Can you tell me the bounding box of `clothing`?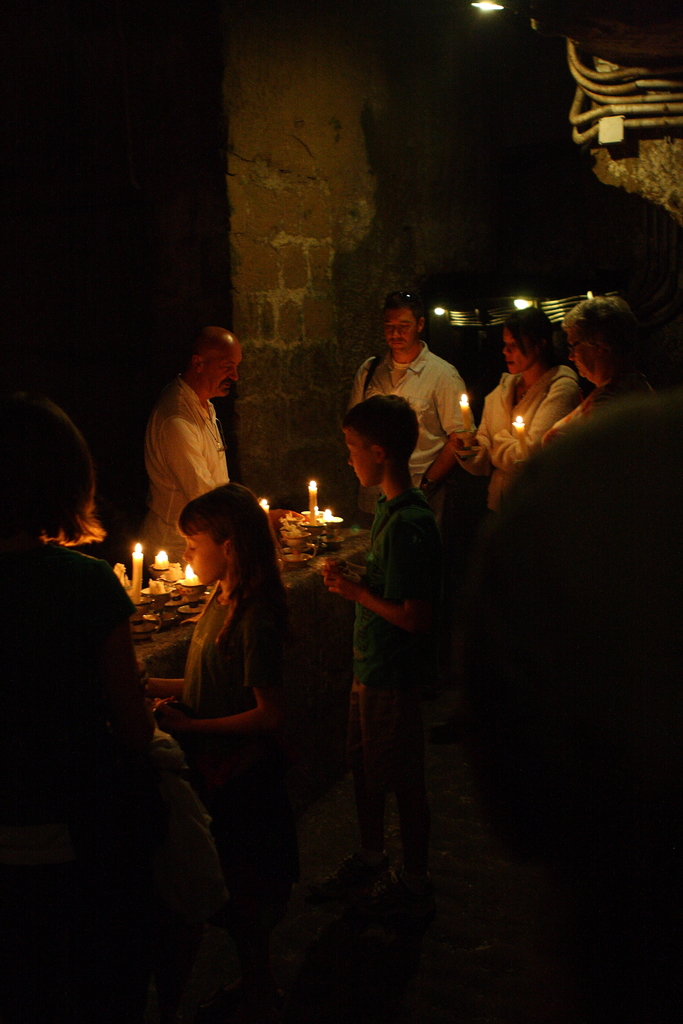
bbox=[471, 362, 585, 510].
